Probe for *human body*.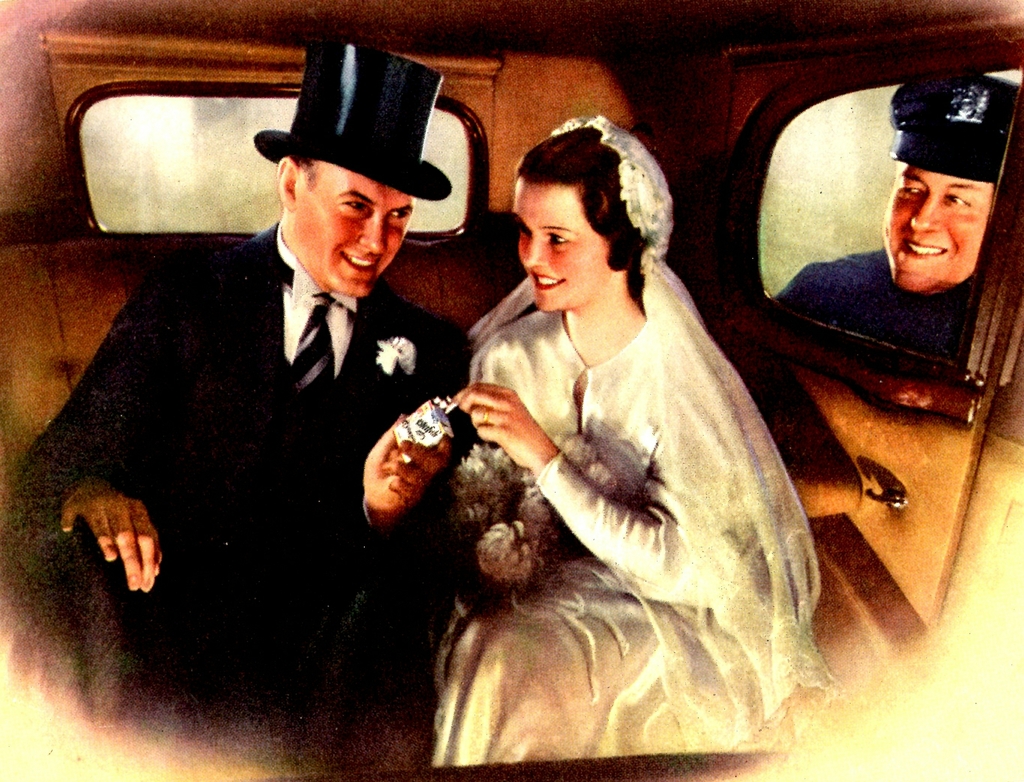
Probe result: 12 38 487 778.
